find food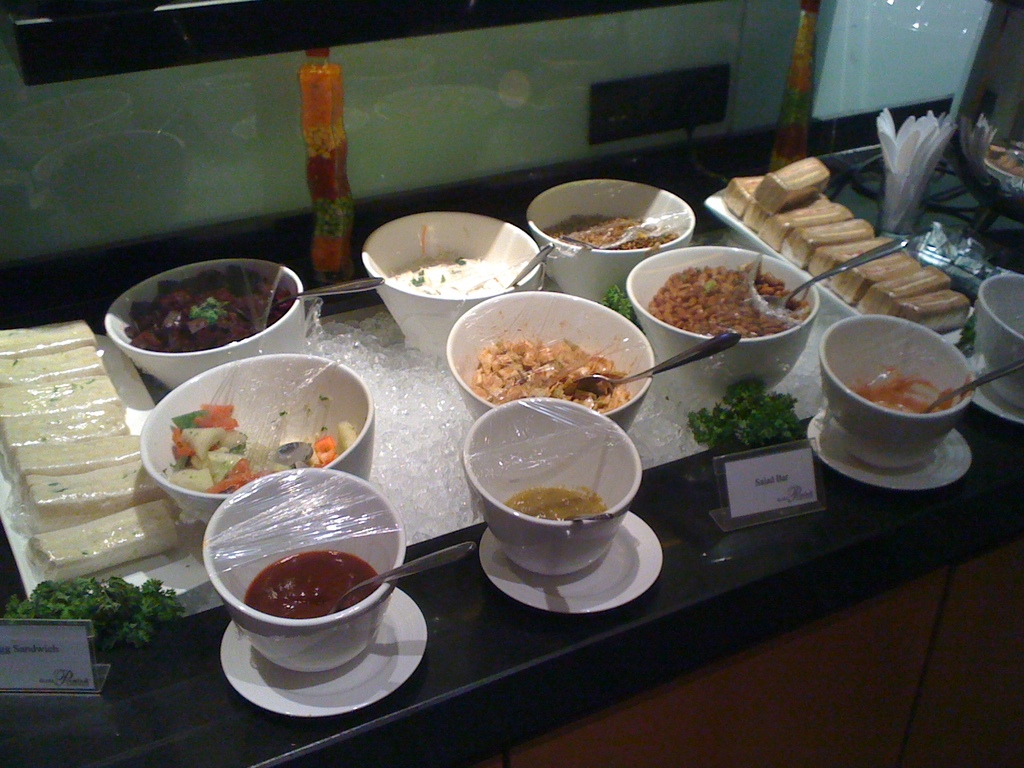
{"x1": 470, "y1": 336, "x2": 632, "y2": 410}
